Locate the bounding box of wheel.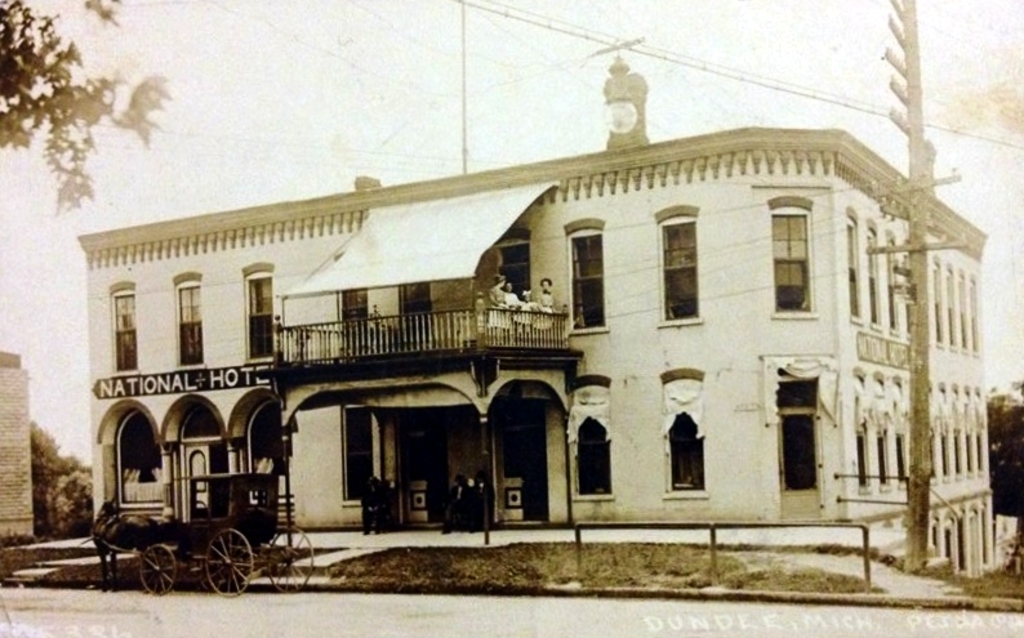
Bounding box: detection(139, 543, 172, 595).
